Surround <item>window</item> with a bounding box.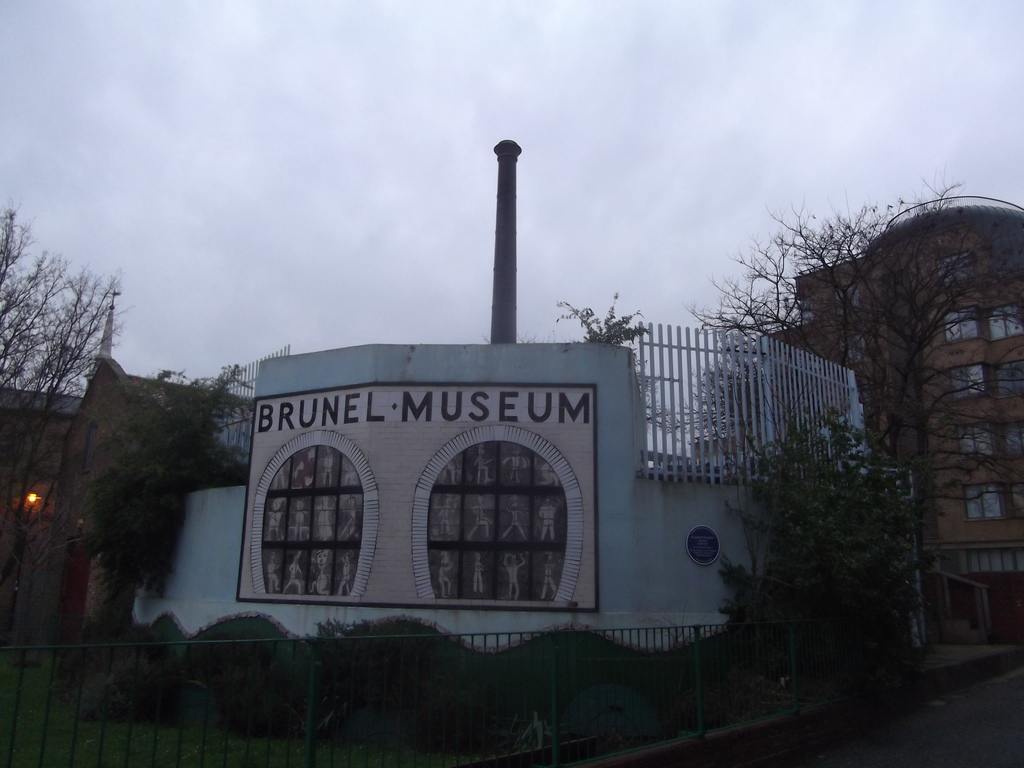
{"x1": 831, "y1": 283, "x2": 866, "y2": 320}.
